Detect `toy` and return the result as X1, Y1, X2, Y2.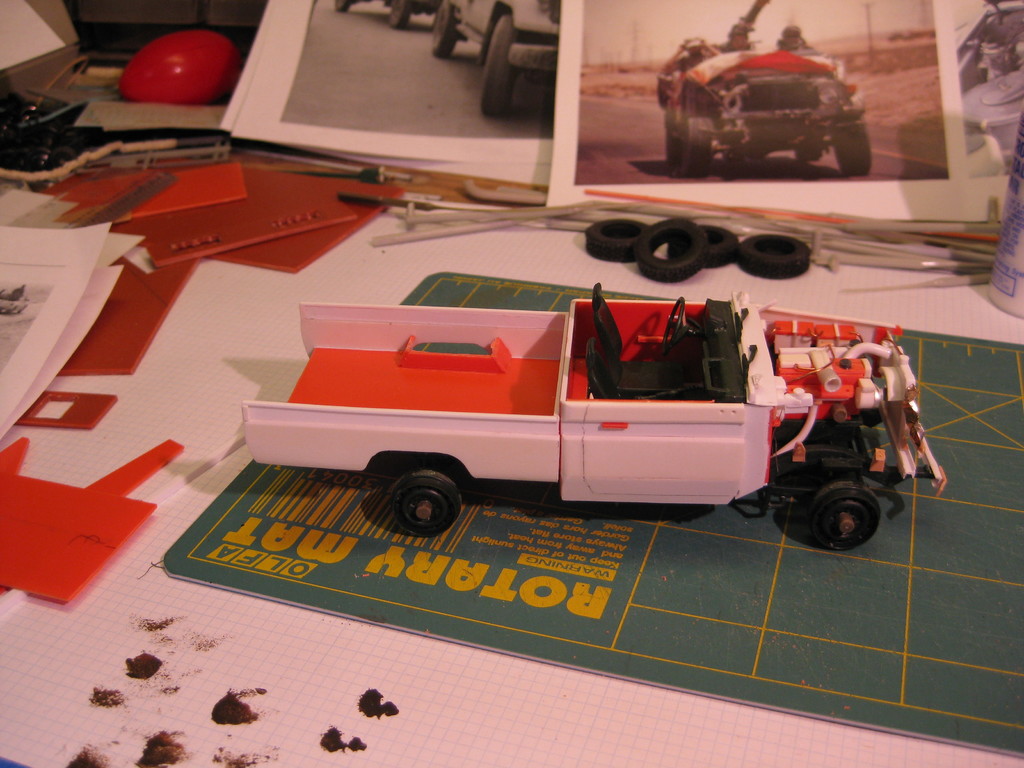
0, 438, 184, 605.
